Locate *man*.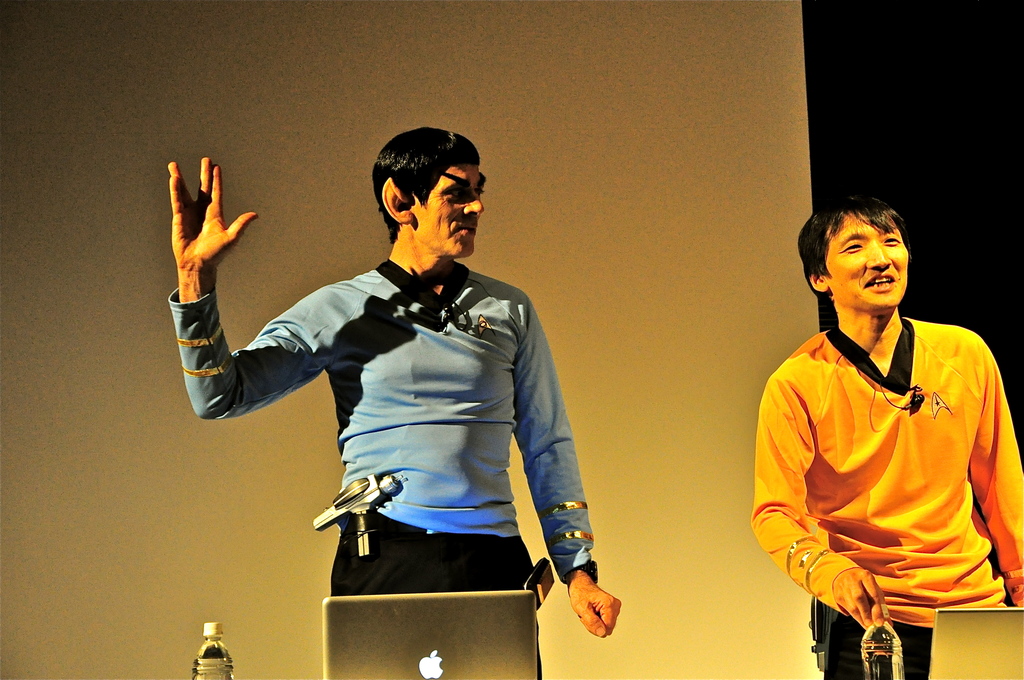
Bounding box: l=748, t=194, r=1023, b=679.
